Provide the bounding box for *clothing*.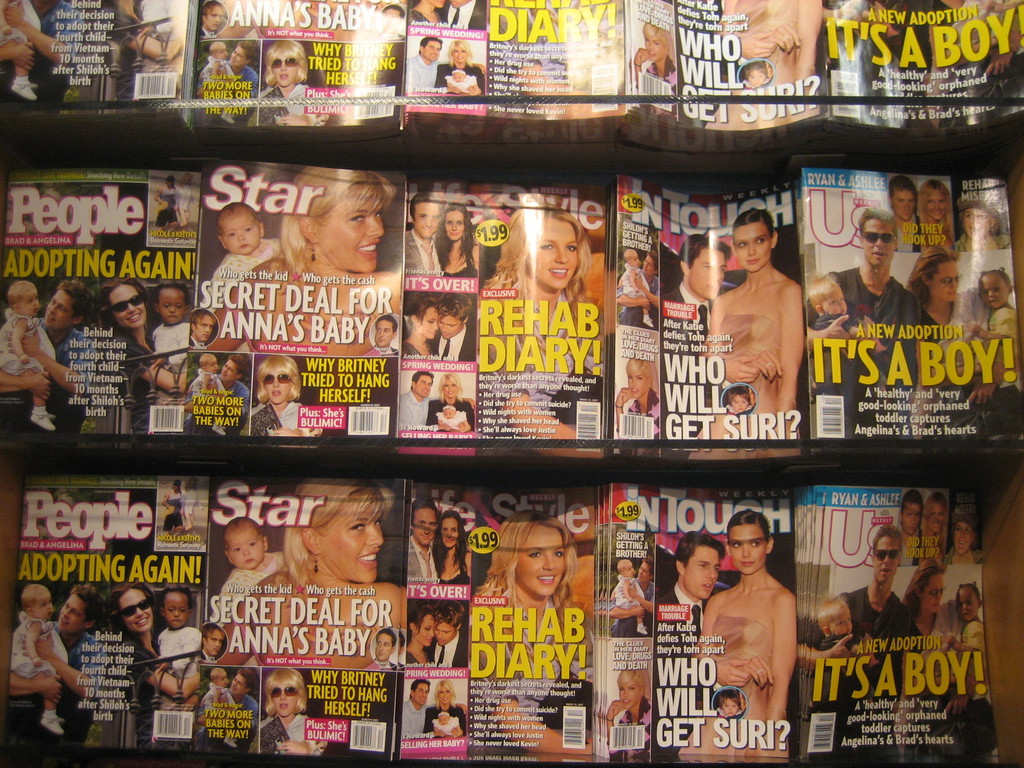
[203, 684, 236, 721].
